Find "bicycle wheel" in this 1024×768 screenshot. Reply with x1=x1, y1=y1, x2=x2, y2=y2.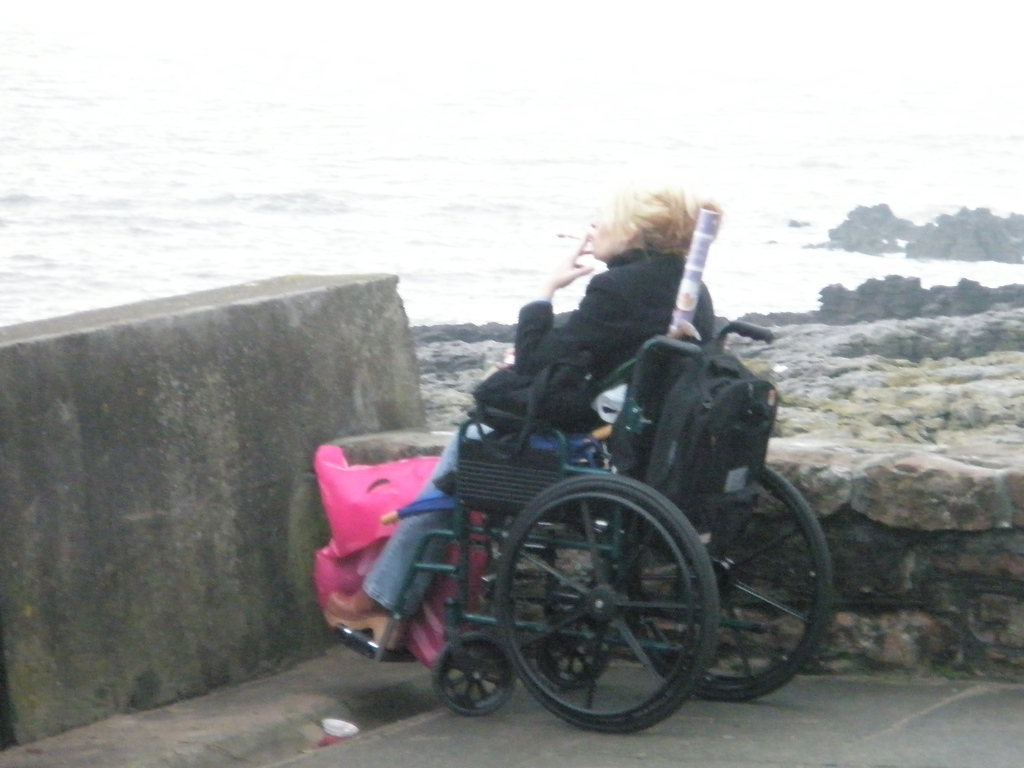
x1=435, y1=632, x2=506, y2=708.
